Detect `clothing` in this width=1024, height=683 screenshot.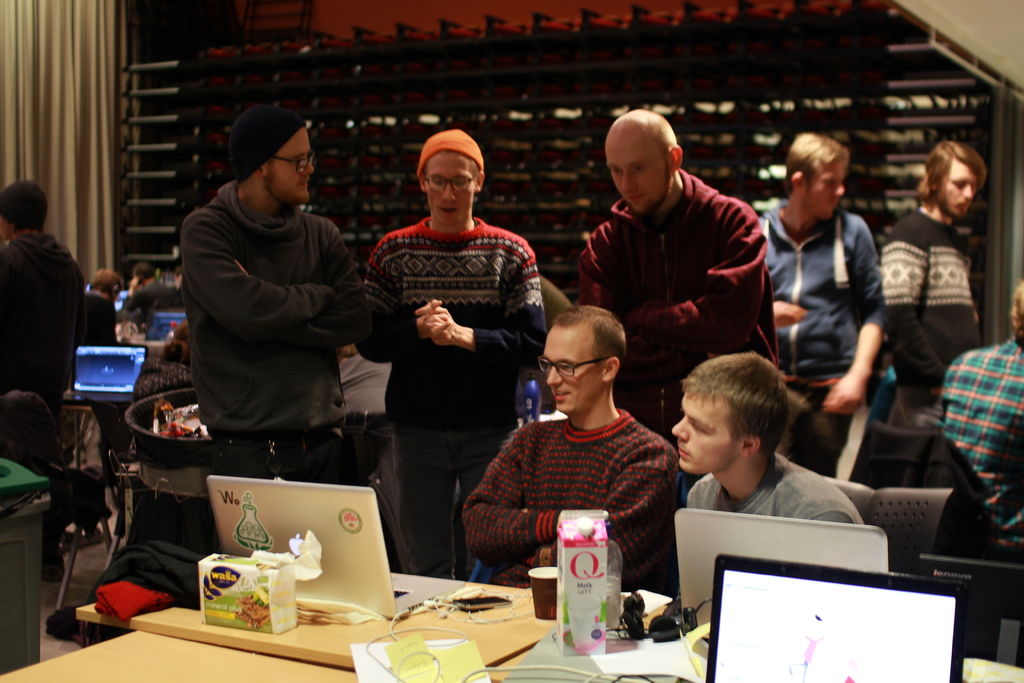
Detection: crop(364, 211, 546, 431).
